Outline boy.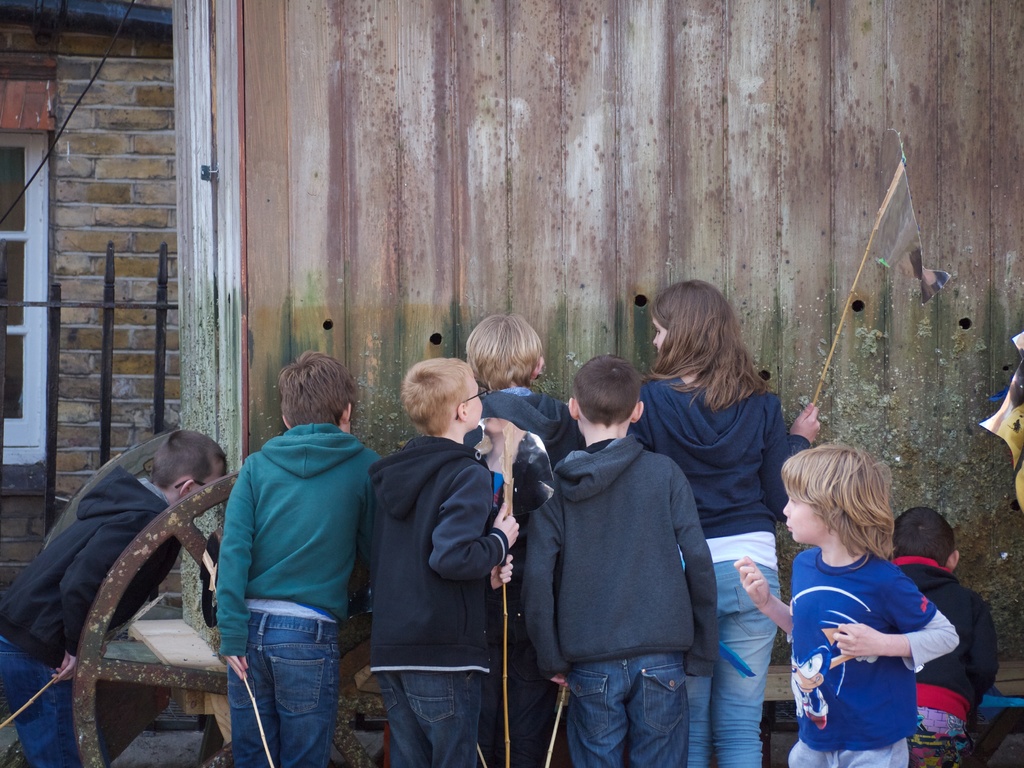
Outline: [x1=890, y1=506, x2=1000, y2=767].
